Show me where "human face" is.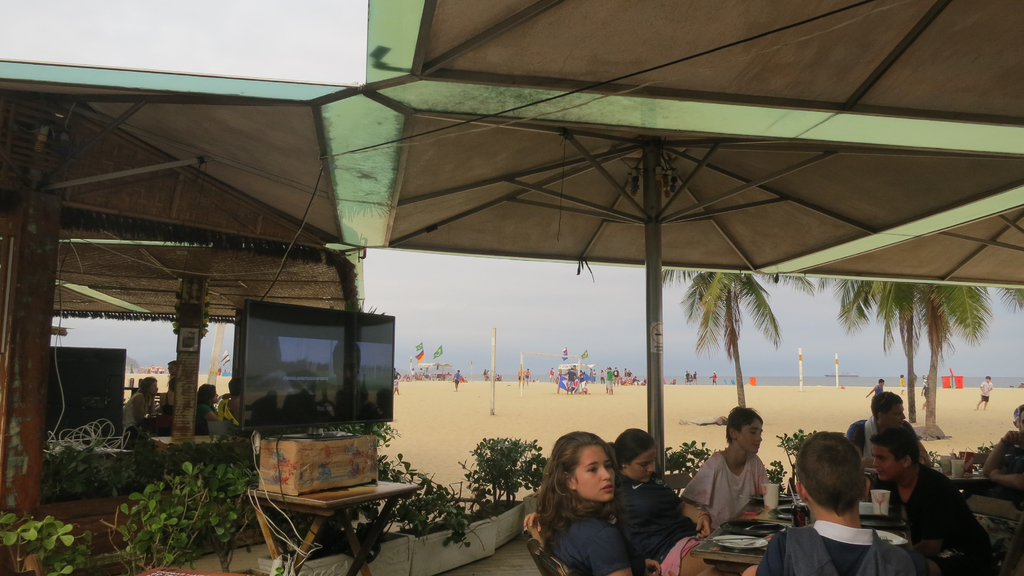
"human face" is at bbox=[625, 440, 661, 485].
